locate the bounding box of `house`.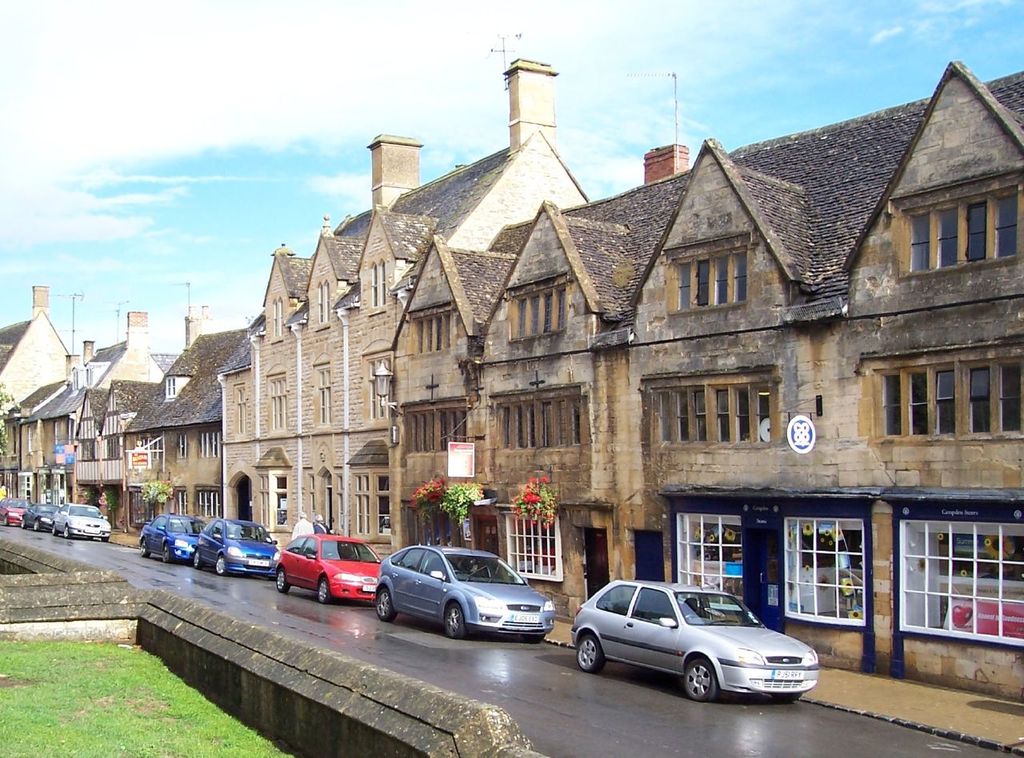
Bounding box: pyautogui.locateOnScreen(2, 307, 178, 536).
